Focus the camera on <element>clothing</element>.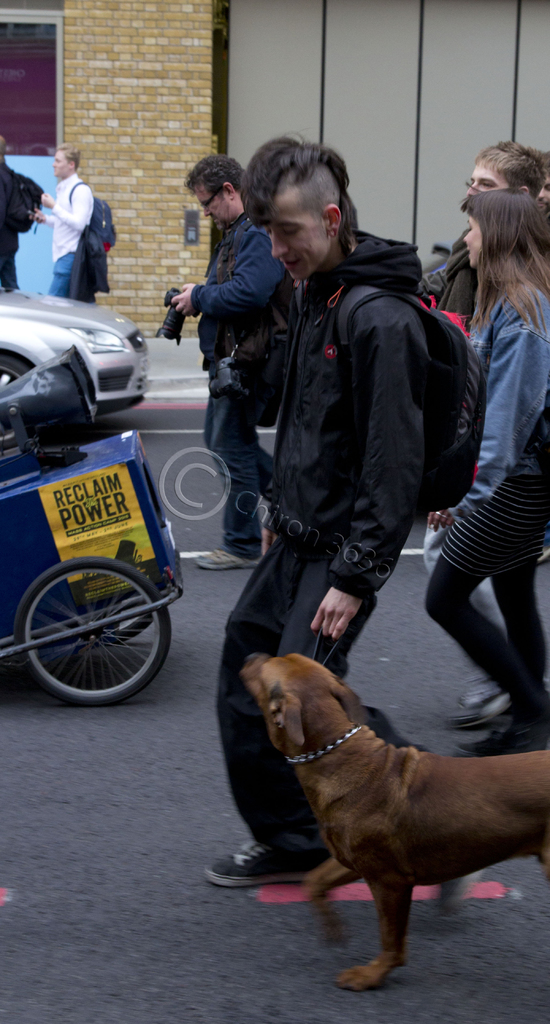
Focus region: [left=216, top=229, right=433, bottom=860].
